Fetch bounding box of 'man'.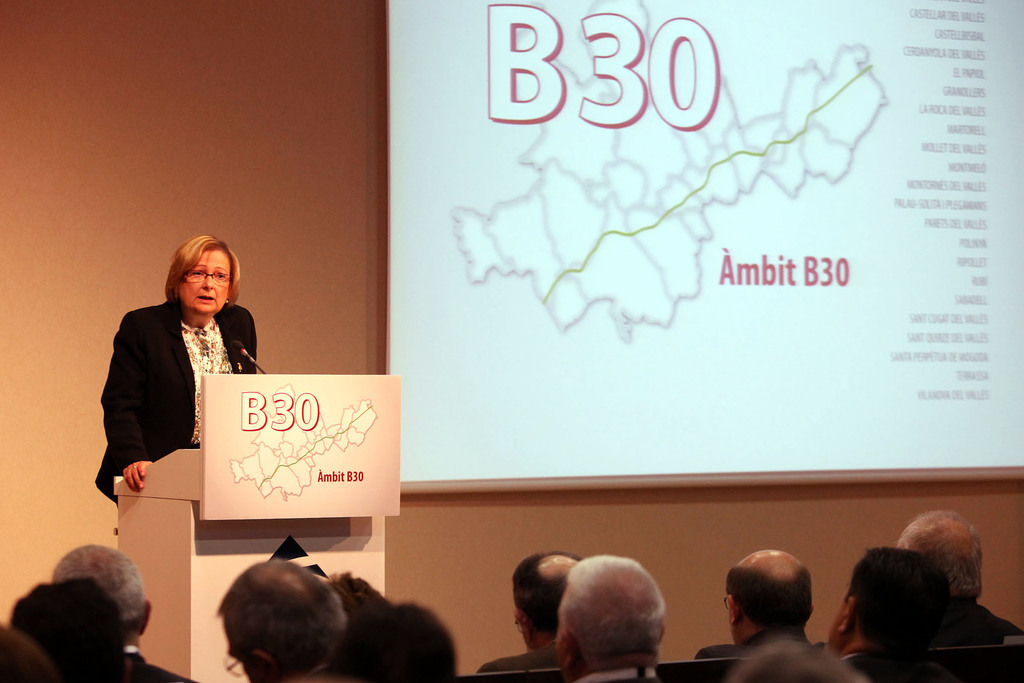
Bbox: box=[461, 546, 586, 675].
